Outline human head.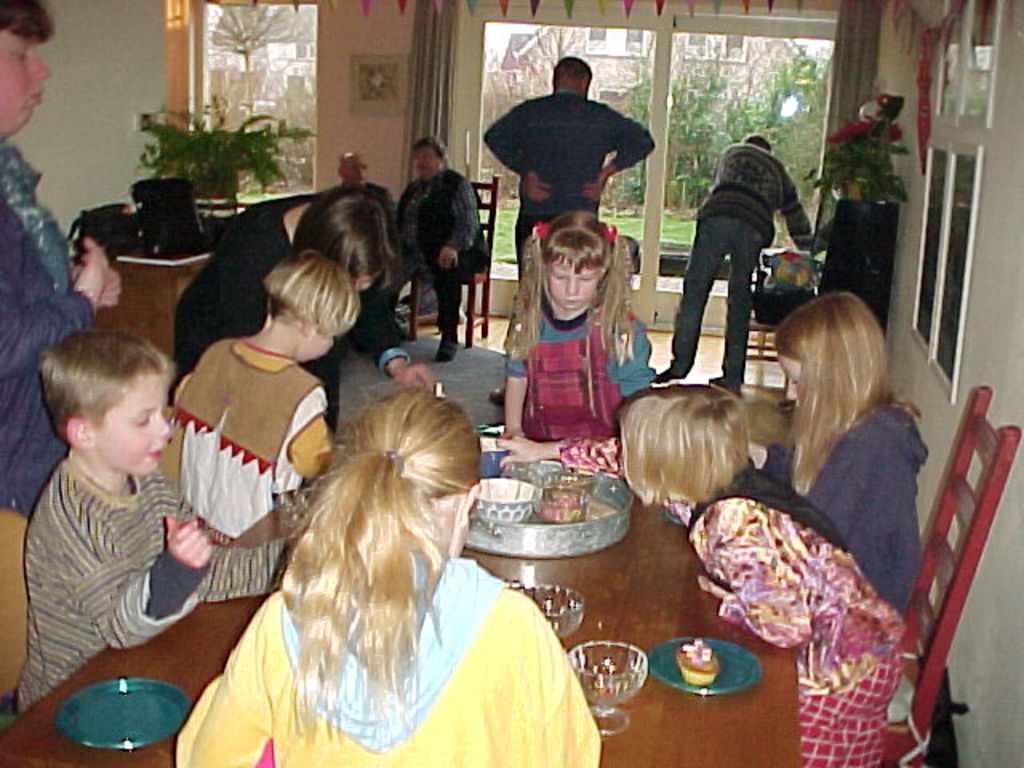
Outline: {"left": 742, "top": 134, "right": 774, "bottom": 154}.
